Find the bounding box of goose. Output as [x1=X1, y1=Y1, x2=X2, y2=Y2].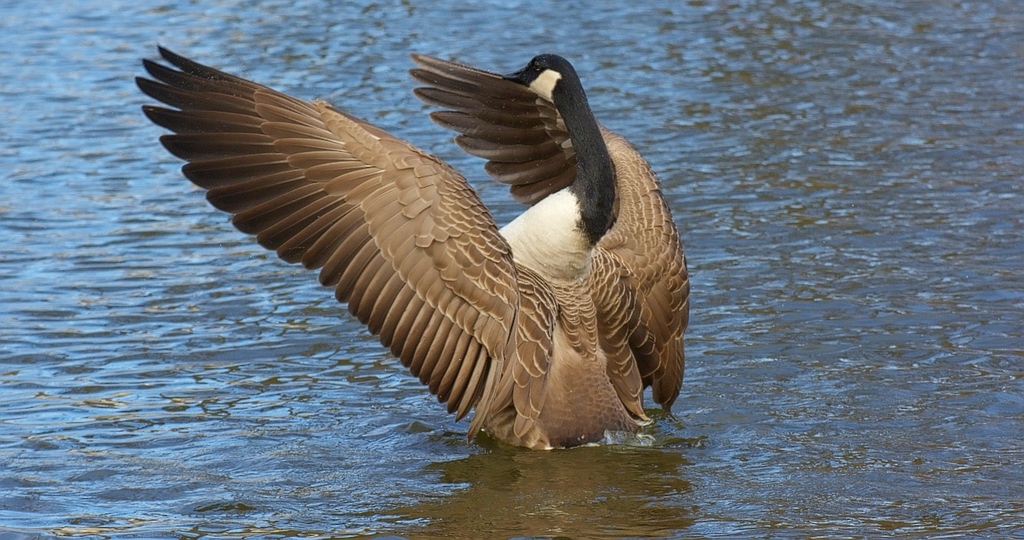
[x1=119, y1=37, x2=692, y2=441].
